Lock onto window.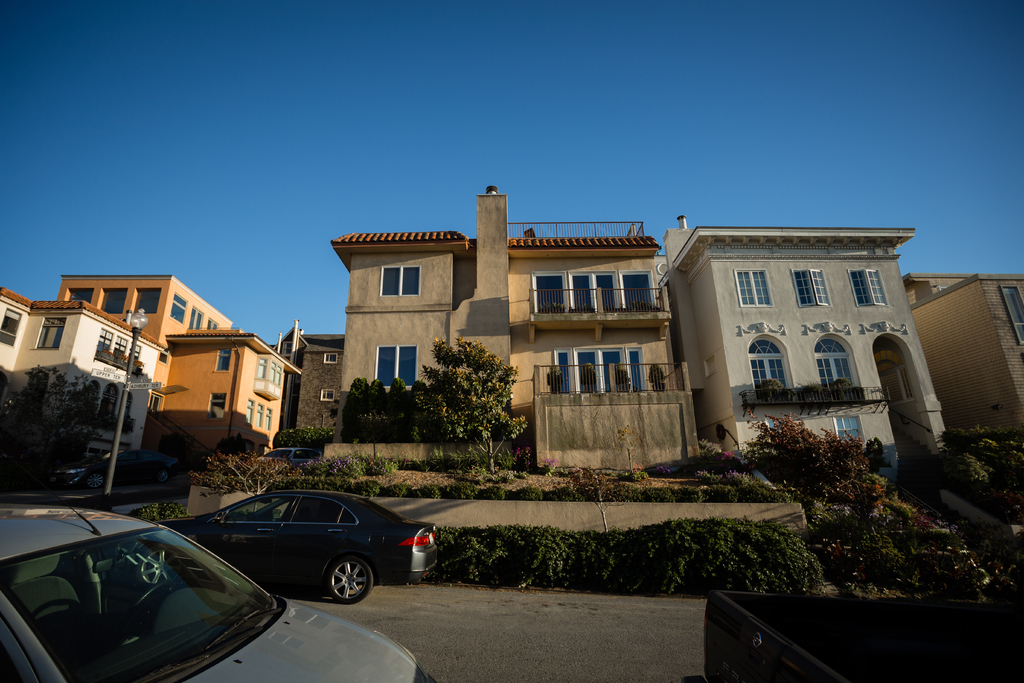
Locked: bbox=[733, 268, 776, 306].
